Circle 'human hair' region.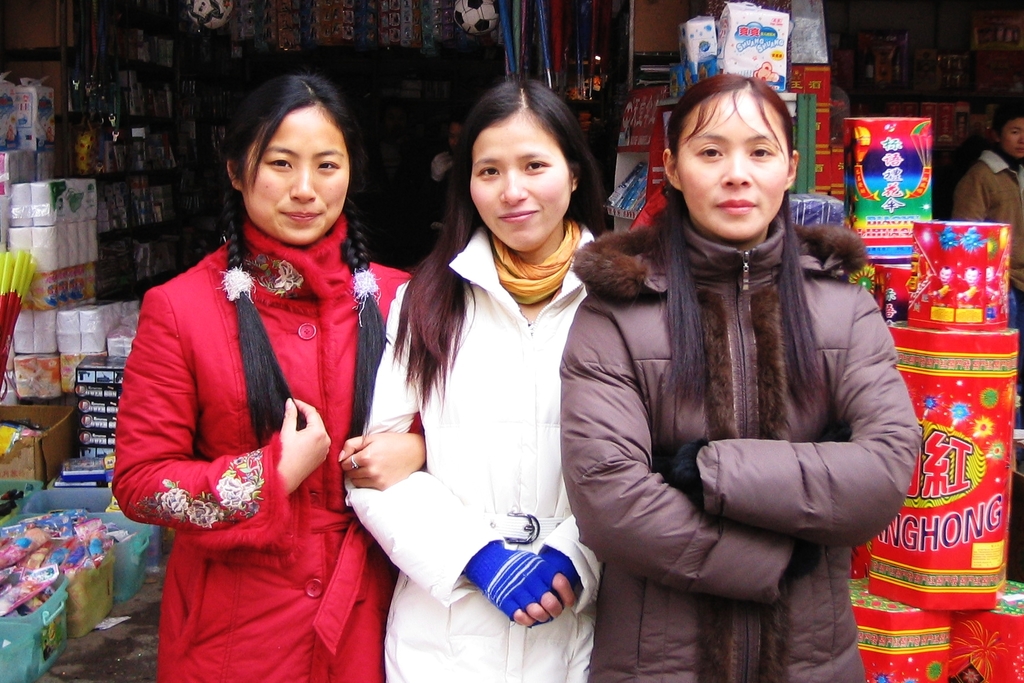
Region: [989,101,1023,140].
